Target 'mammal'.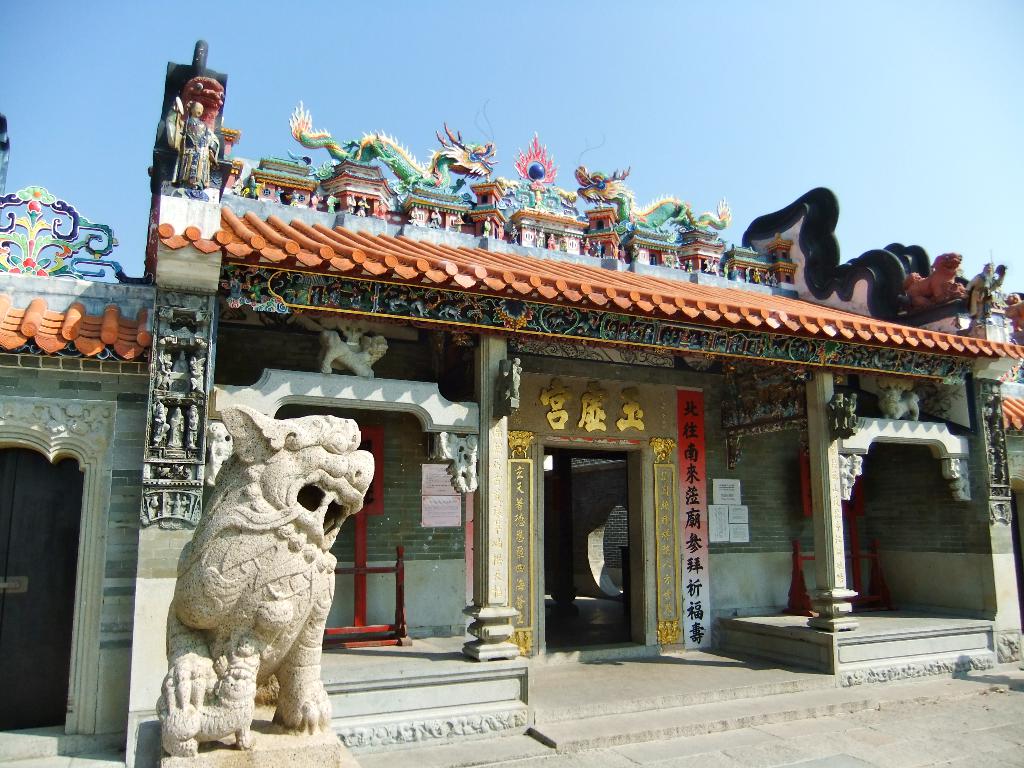
Target region: bbox=[631, 244, 639, 261].
